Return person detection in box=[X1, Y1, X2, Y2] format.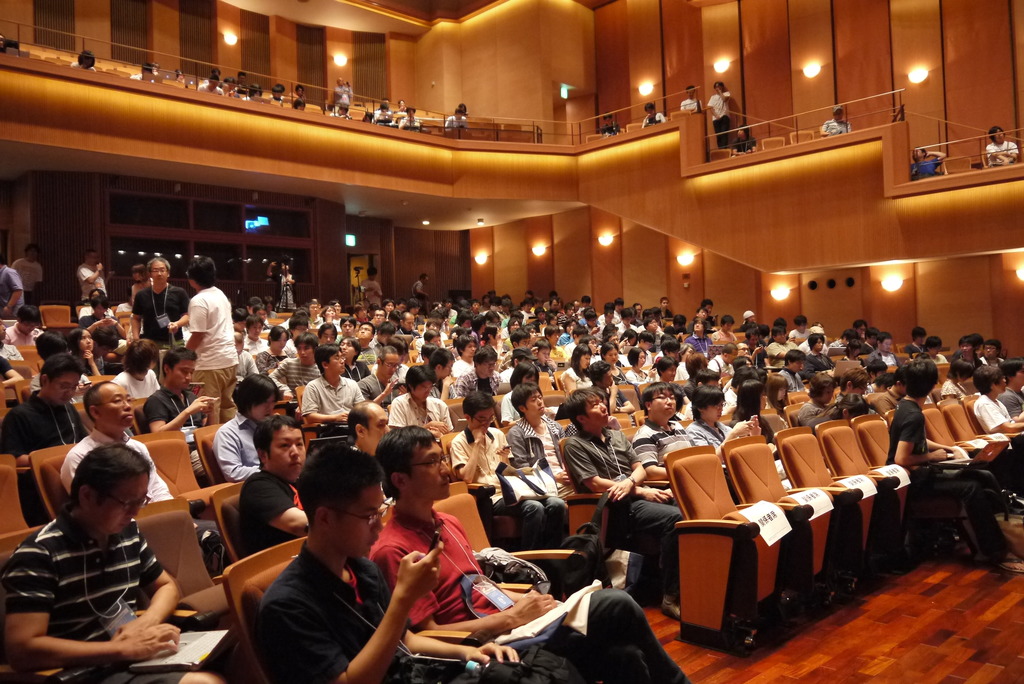
box=[301, 343, 398, 435].
